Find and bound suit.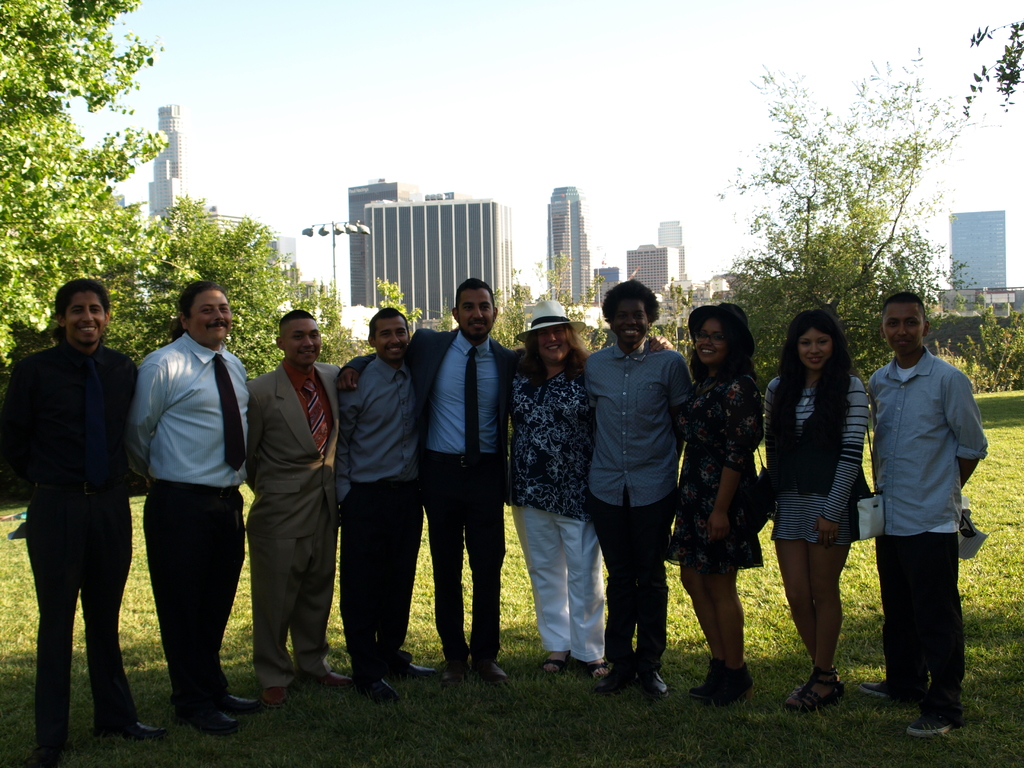
Bound: rect(235, 309, 337, 699).
